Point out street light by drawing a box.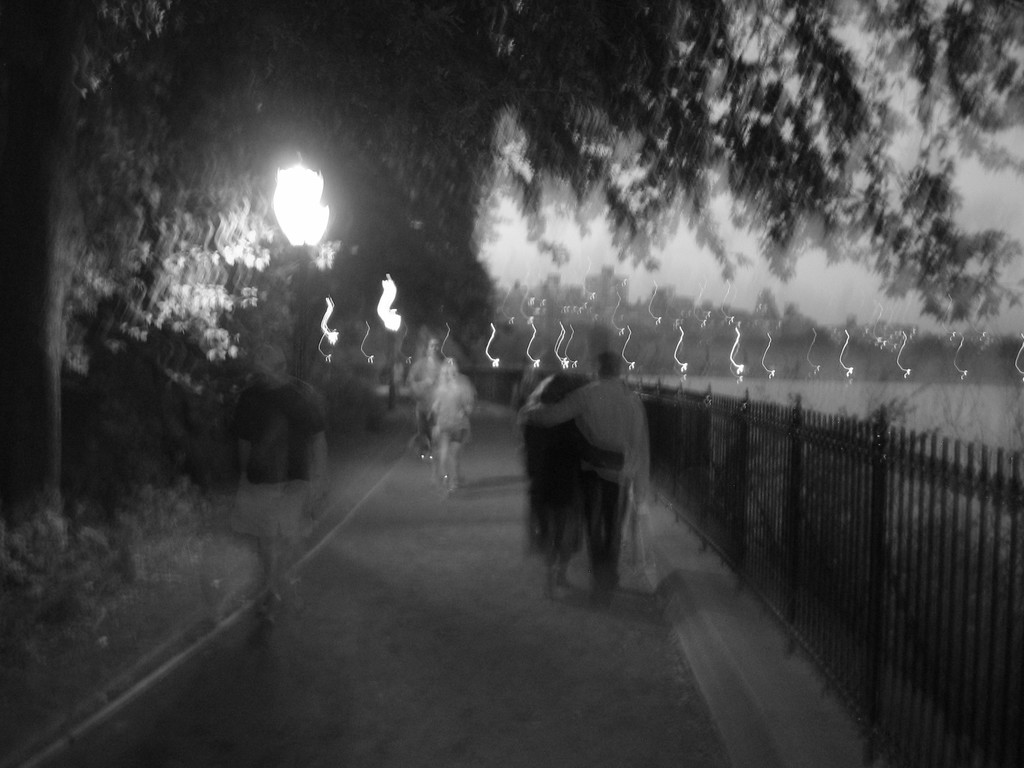
[269,152,332,491].
